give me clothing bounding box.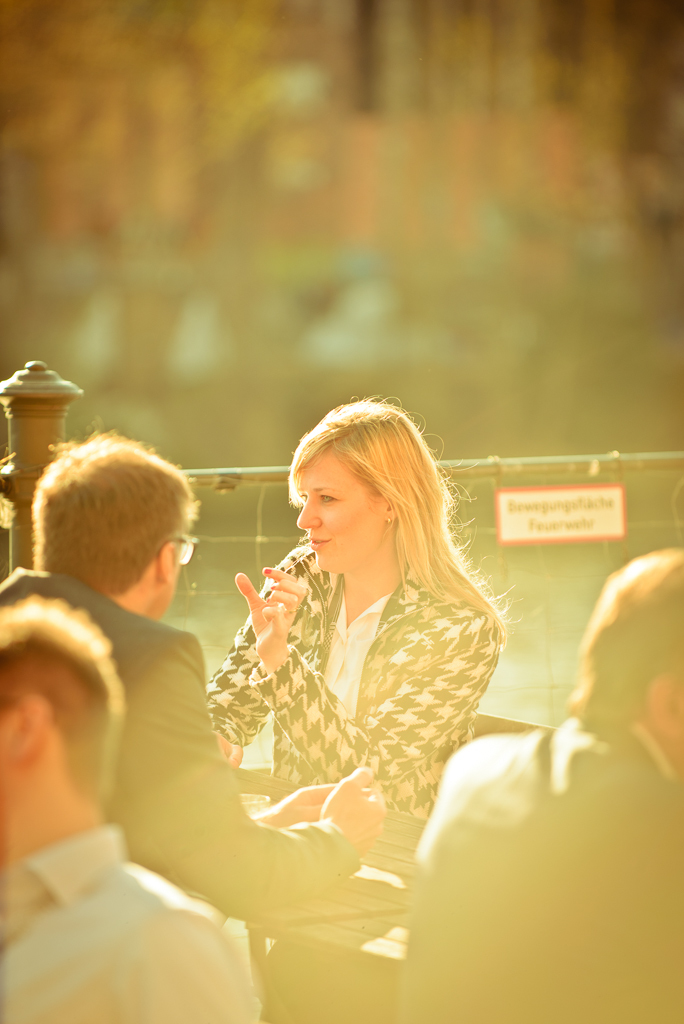
bbox(0, 567, 357, 923).
